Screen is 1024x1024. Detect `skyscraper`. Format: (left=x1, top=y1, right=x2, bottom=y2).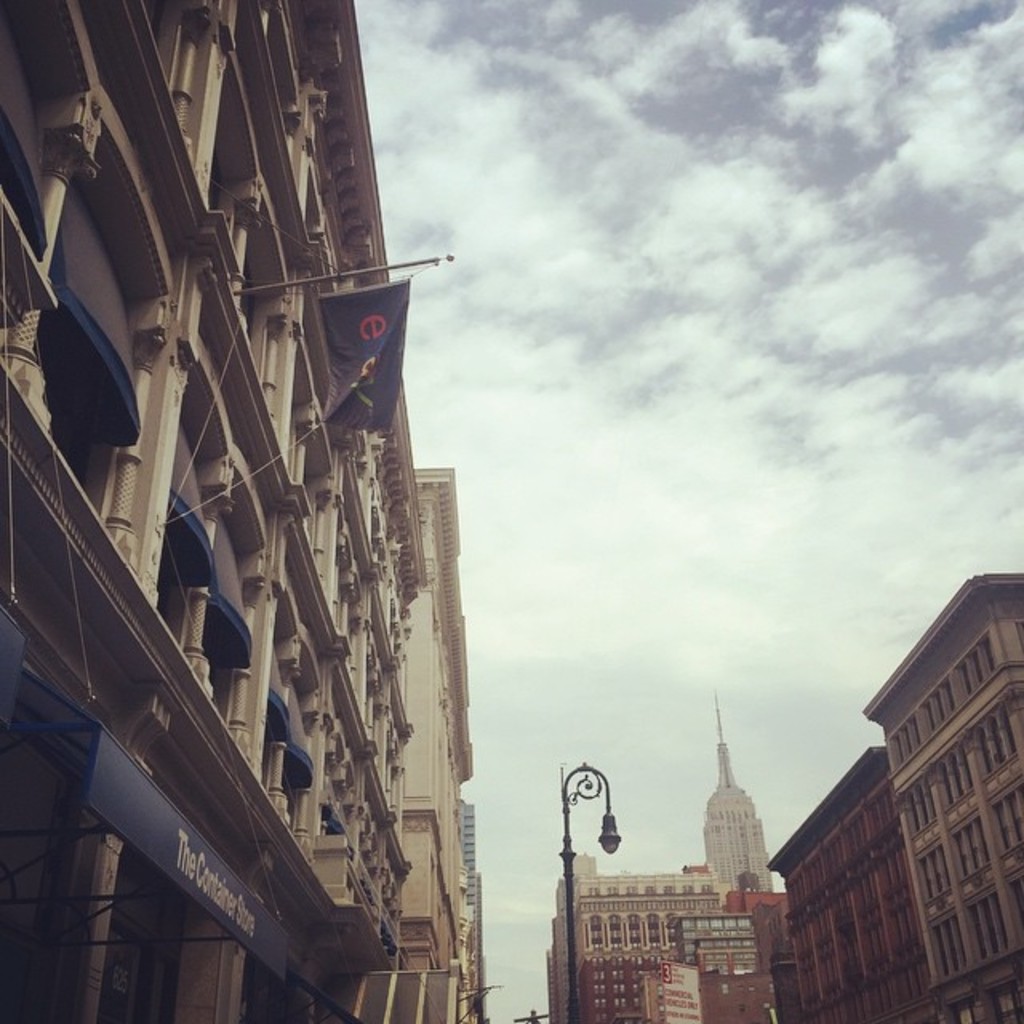
(left=541, top=685, right=787, bottom=1022).
